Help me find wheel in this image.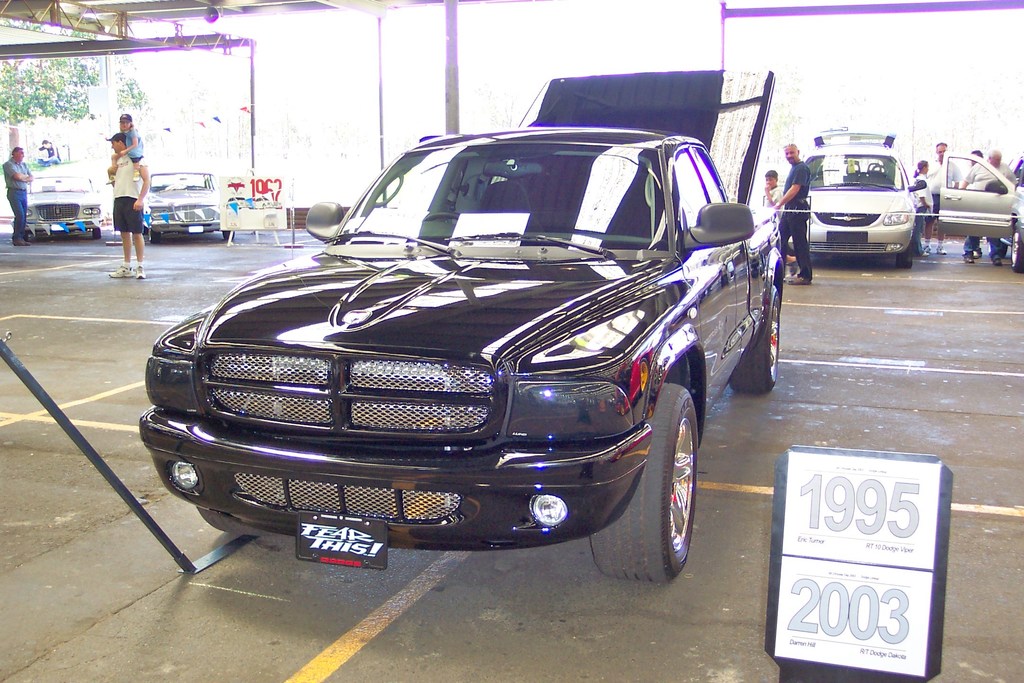
Found it: [92,226,103,242].
